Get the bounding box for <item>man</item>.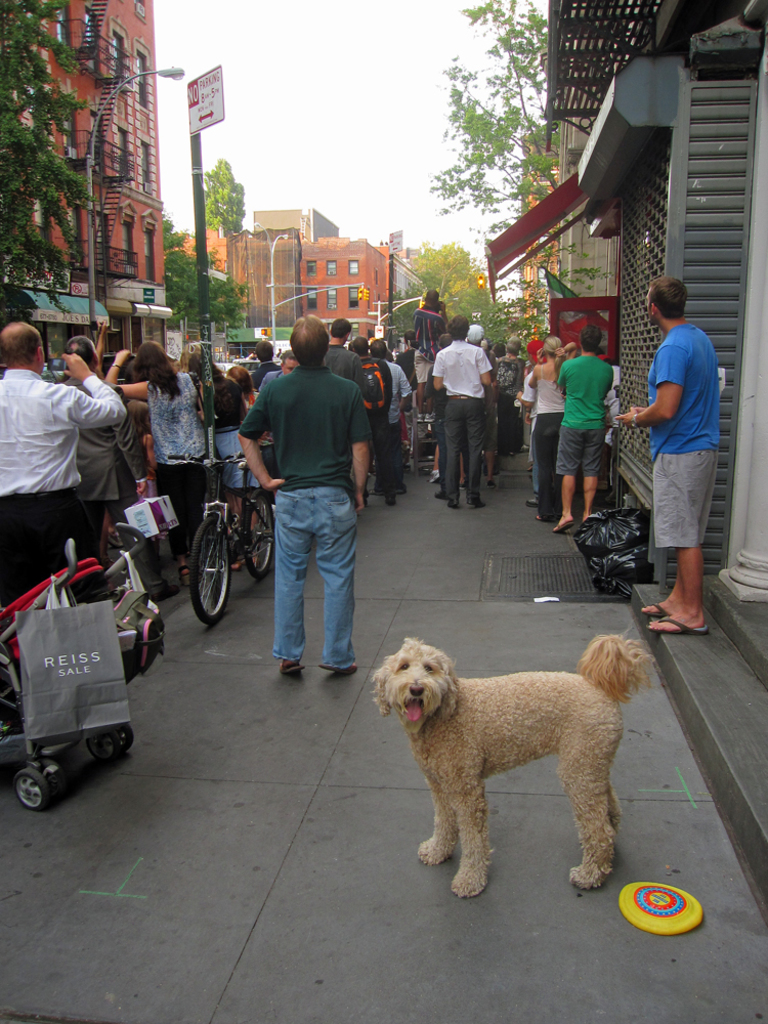
[left=434, top=313, right=494, bottom=512].
